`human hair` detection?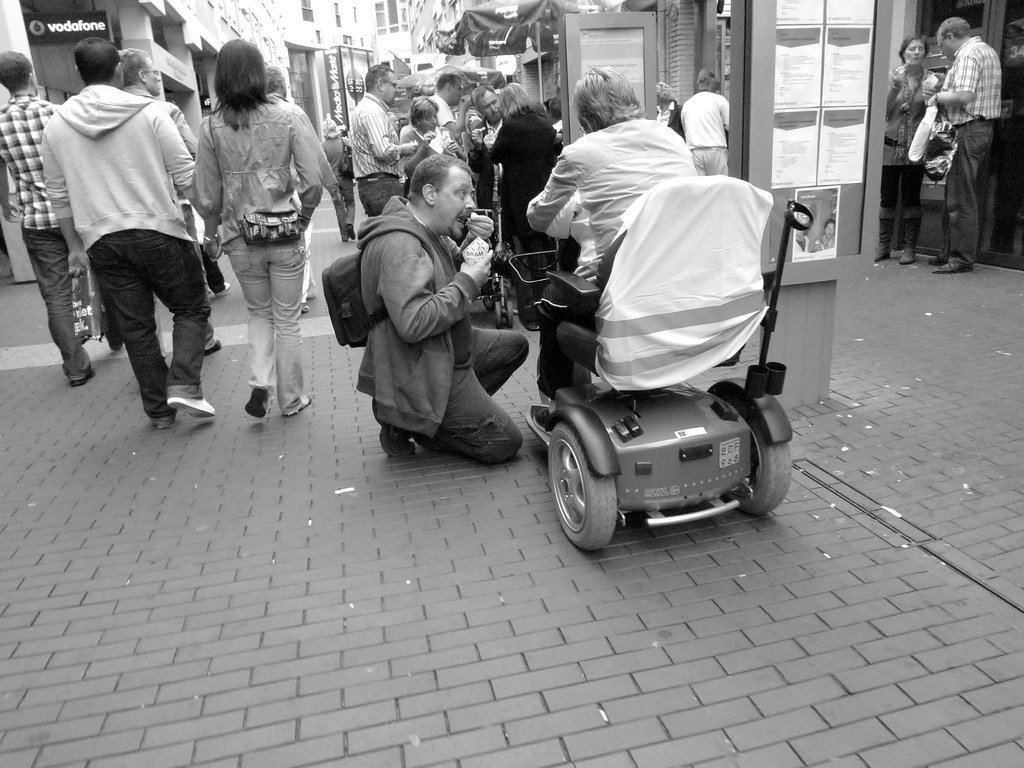
656/81/677/103
